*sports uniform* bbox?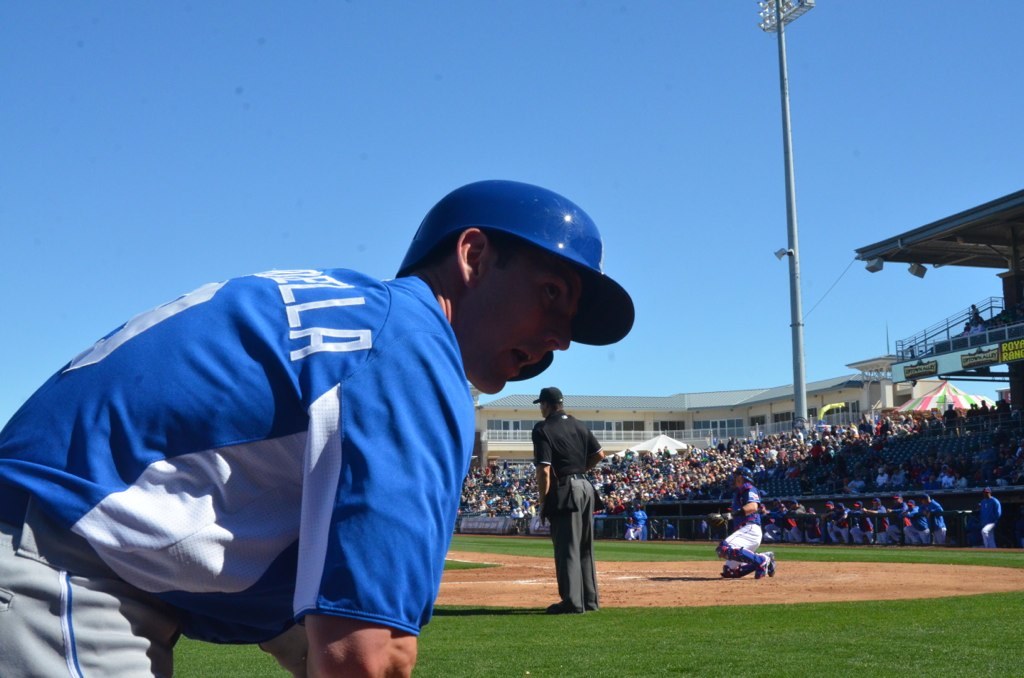
crop(533, 399, 599, 609)
